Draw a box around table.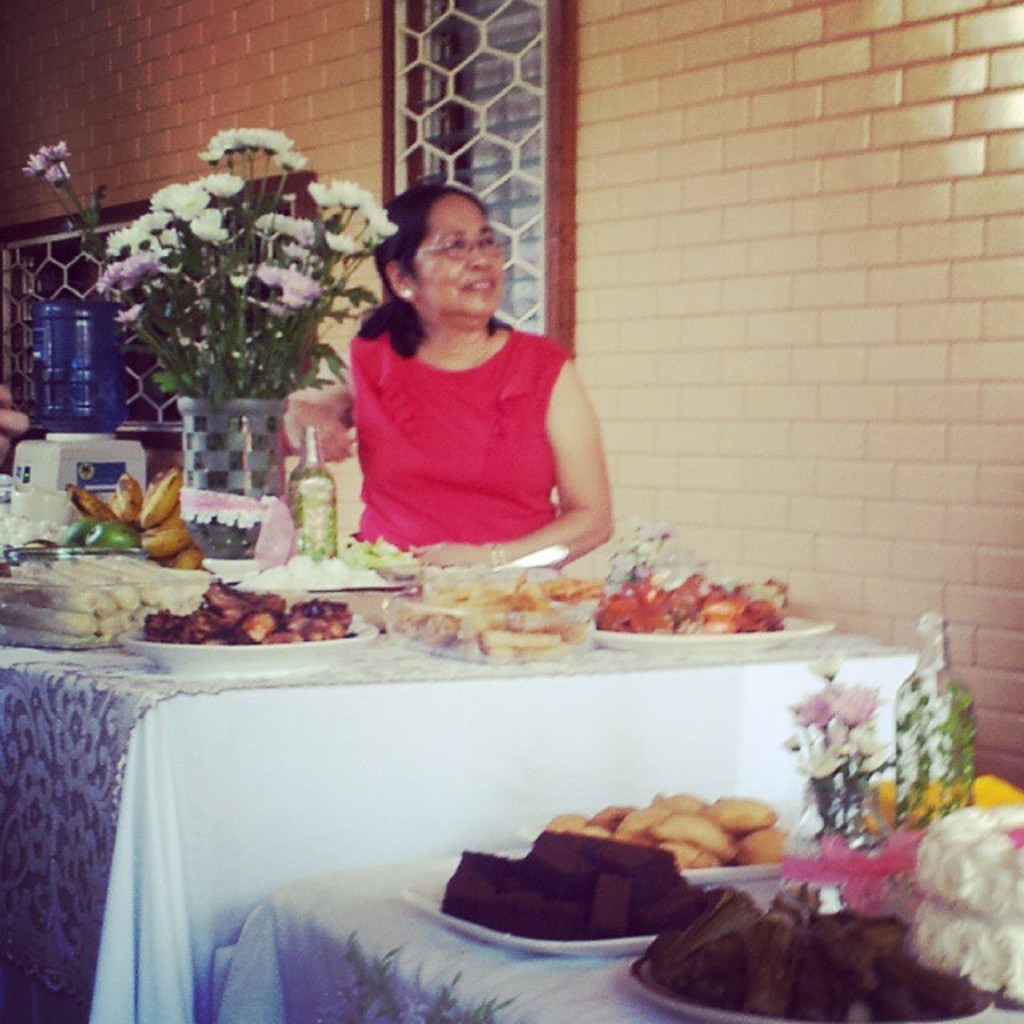
locate(200, 861, 1022, 1021).
